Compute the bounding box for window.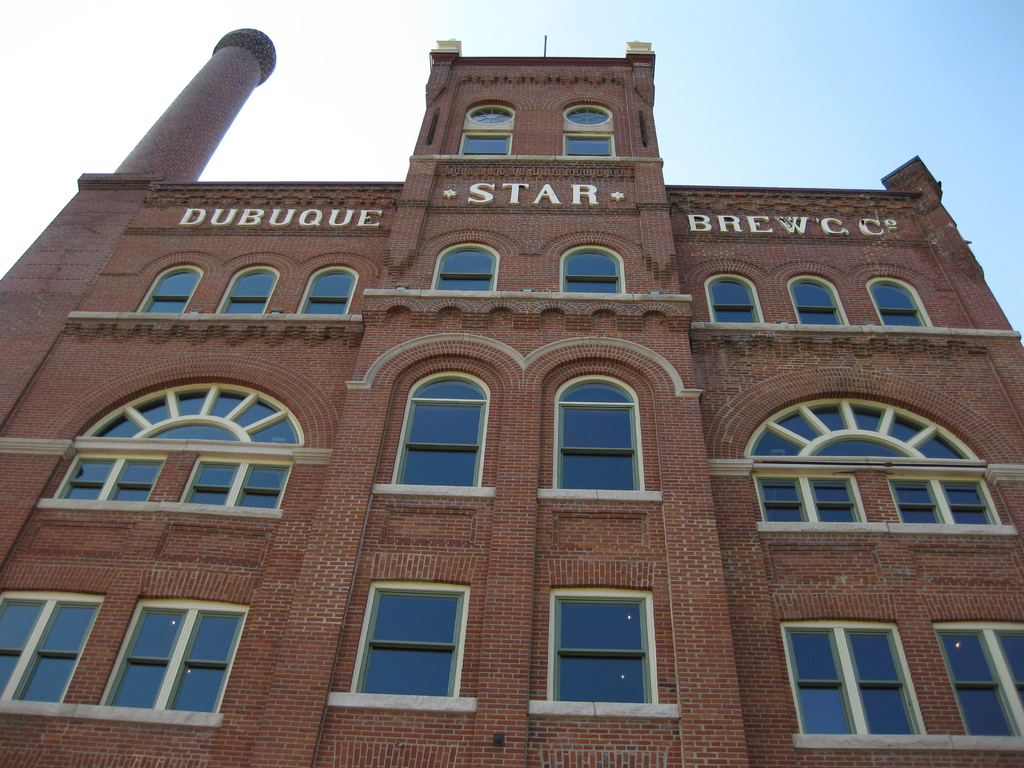
crop(351, 579, 474, 695).
